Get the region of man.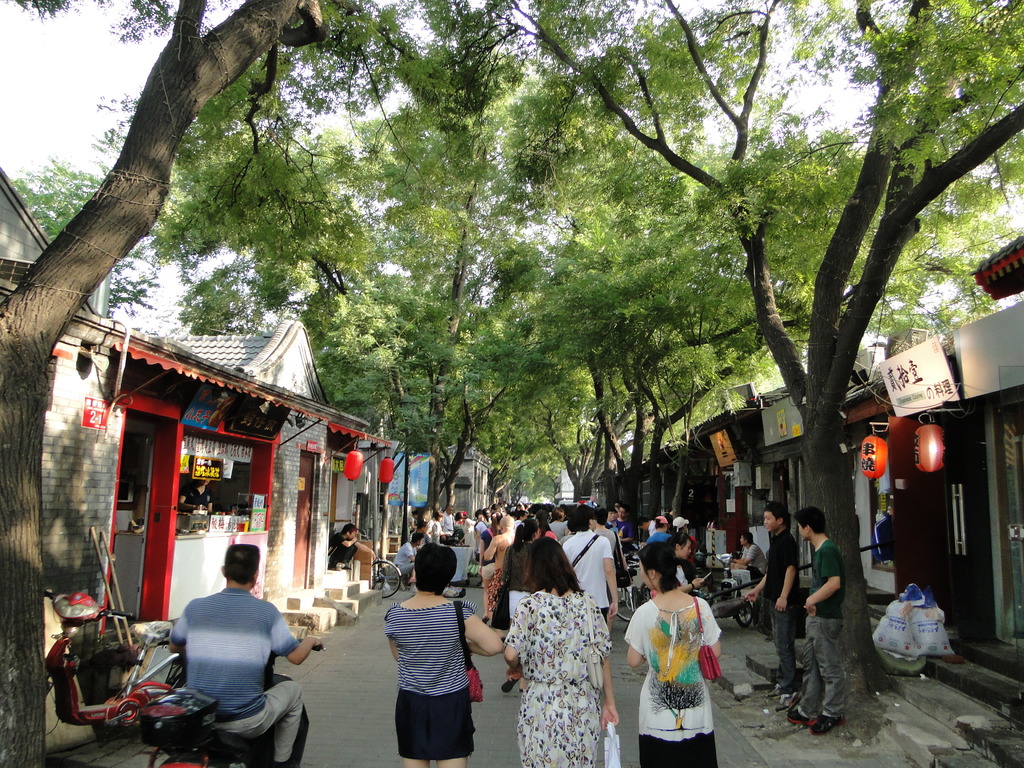
bbox(646, 514, 673, 544).
